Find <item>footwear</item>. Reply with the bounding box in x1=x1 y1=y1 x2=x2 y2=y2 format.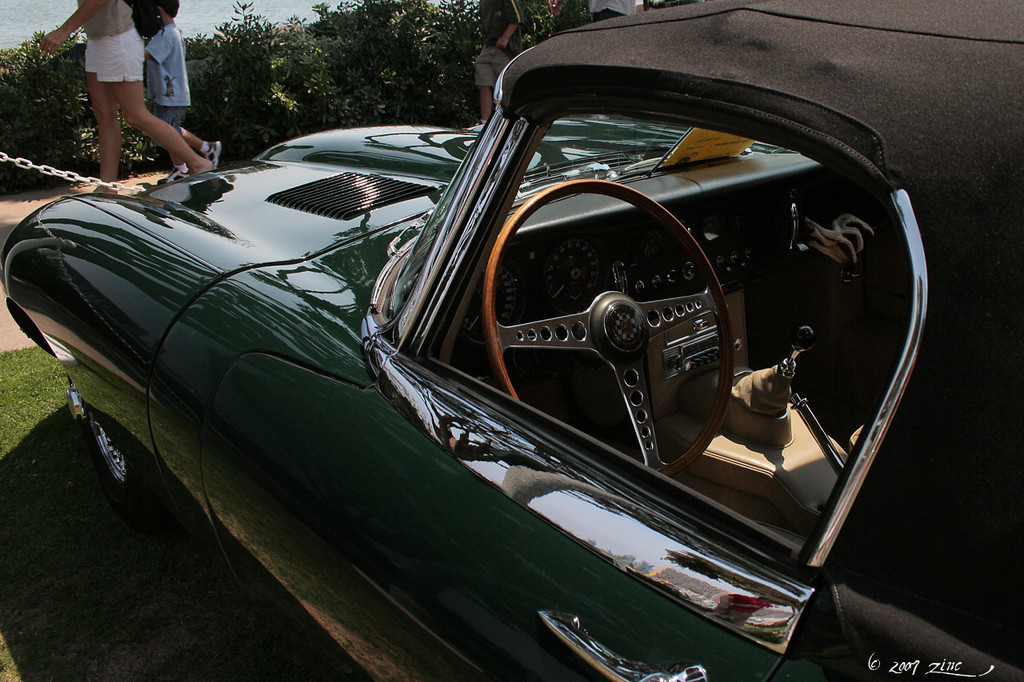
x1=159 y1=167 x2=184 y2=181.
